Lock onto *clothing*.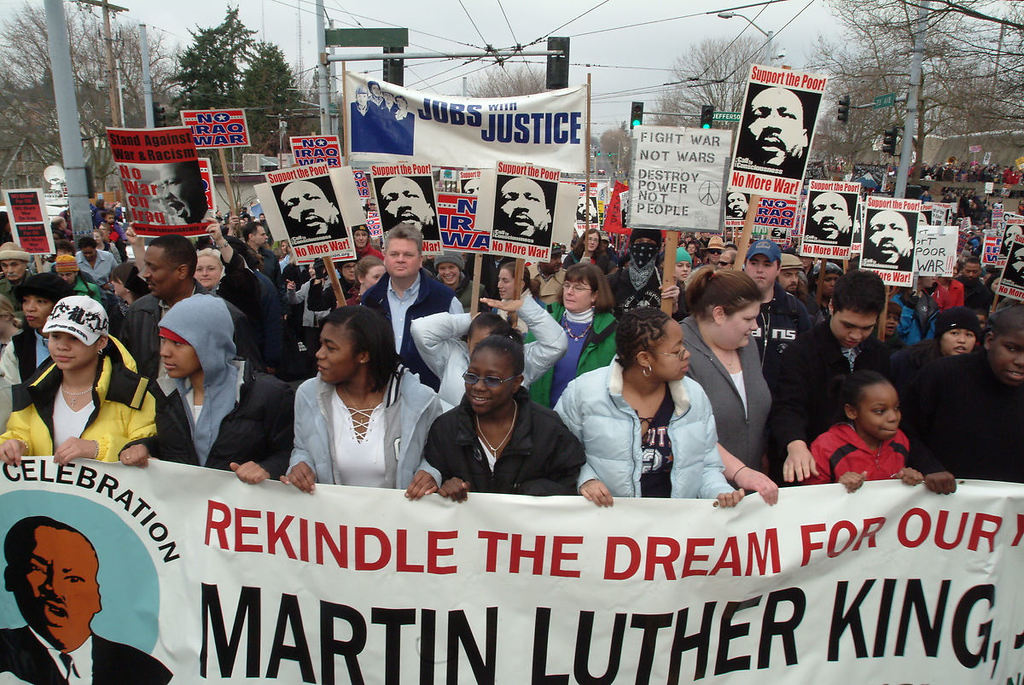
Locked: detection(796, 415, 934, 488).
